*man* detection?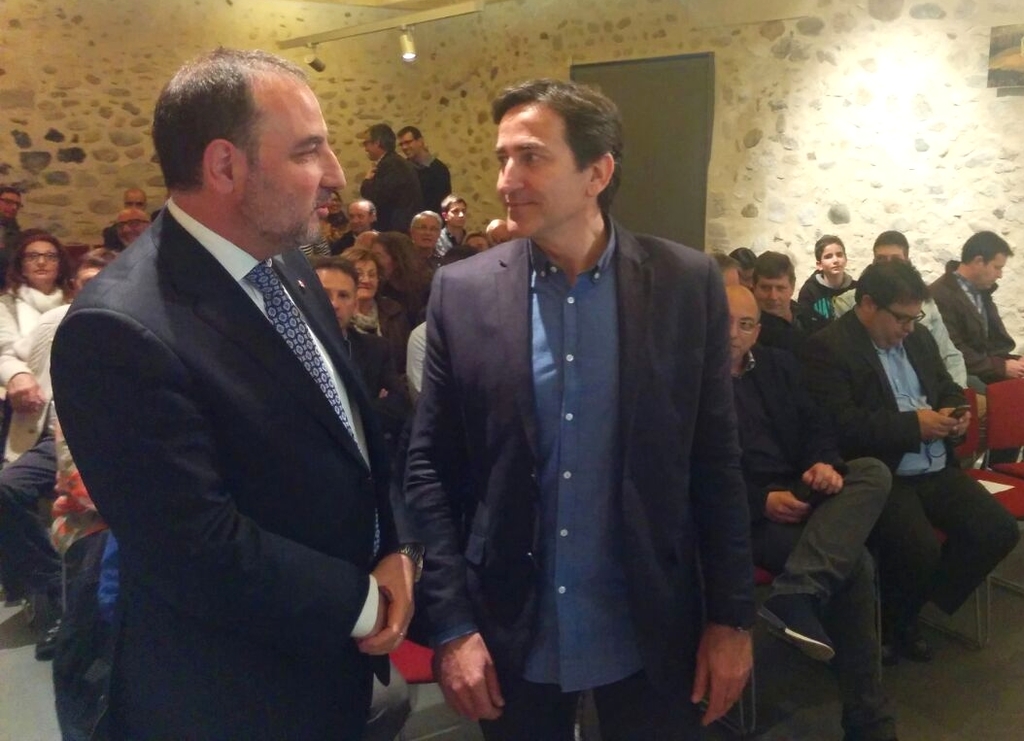
[x1=398, y1=124, x2=448, y2=209]
